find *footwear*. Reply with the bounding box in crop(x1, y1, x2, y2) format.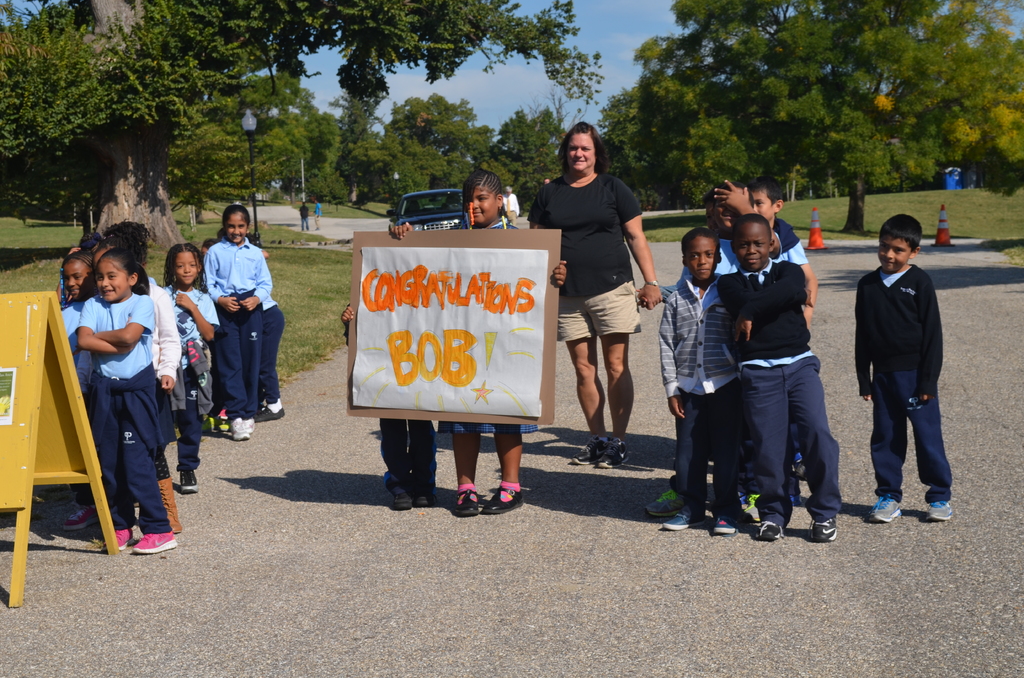
crop(709, 510, 744, 536).
